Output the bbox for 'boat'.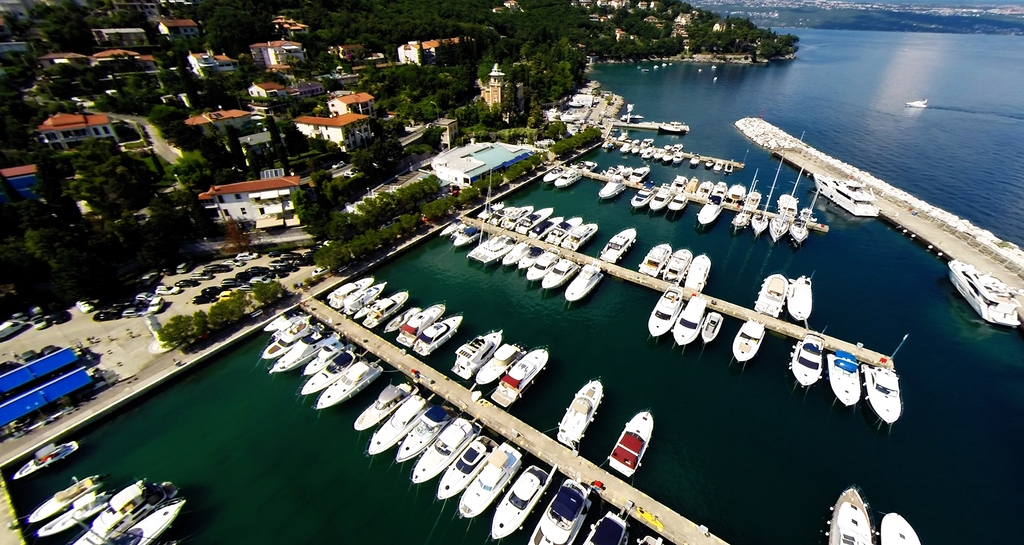
{"x1": 543, "y1": 212, "x2": 584, "y2": 248}.
